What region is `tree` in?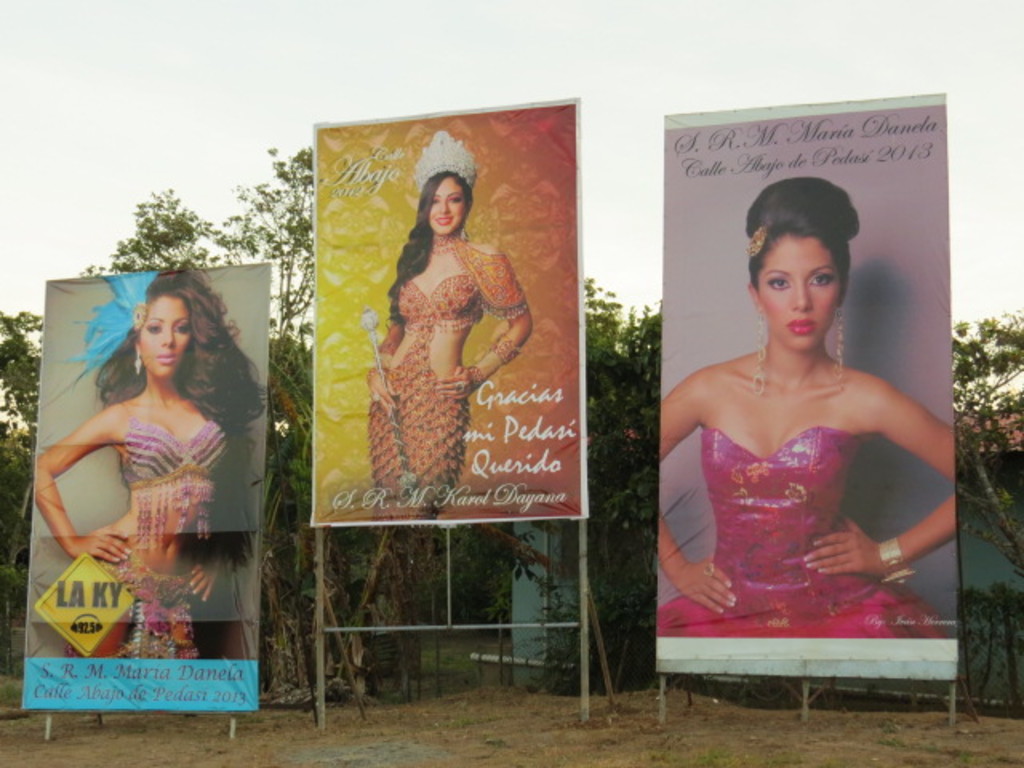
[619,301,659,683].
